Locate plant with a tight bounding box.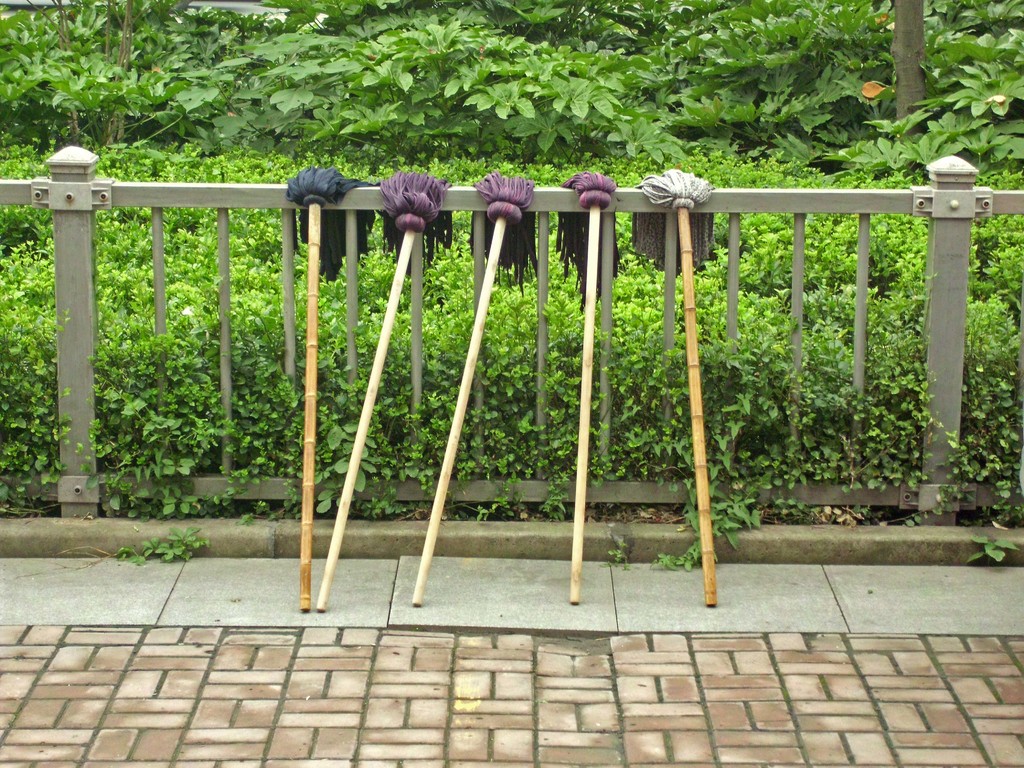
crop(0, 134, 1023, 571).
